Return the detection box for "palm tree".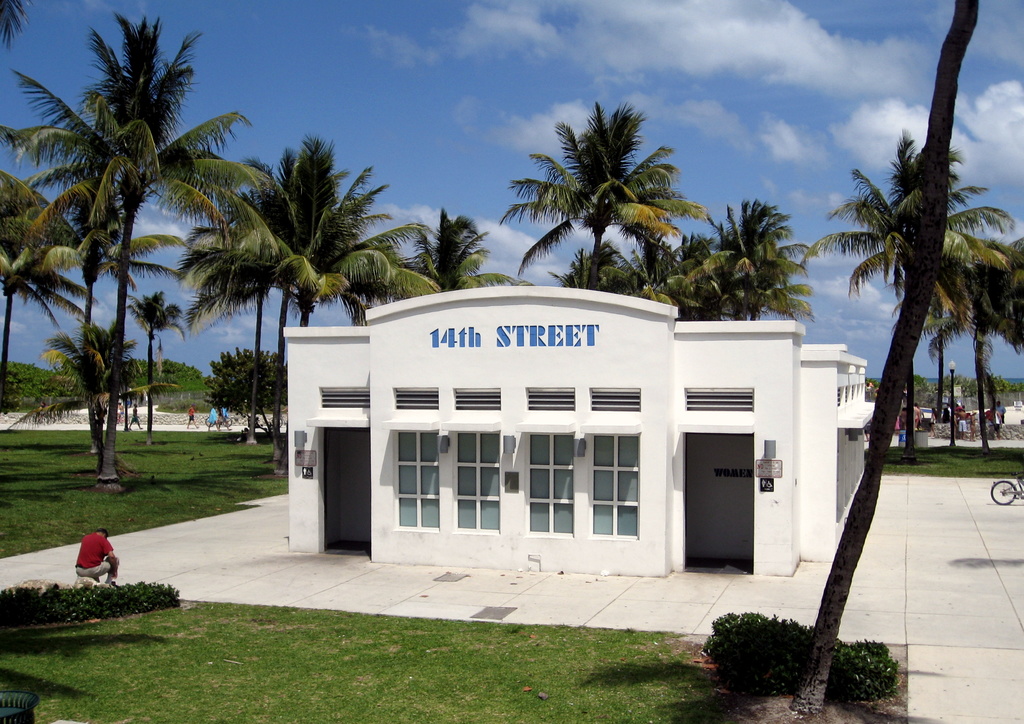
838:138:973:429.
